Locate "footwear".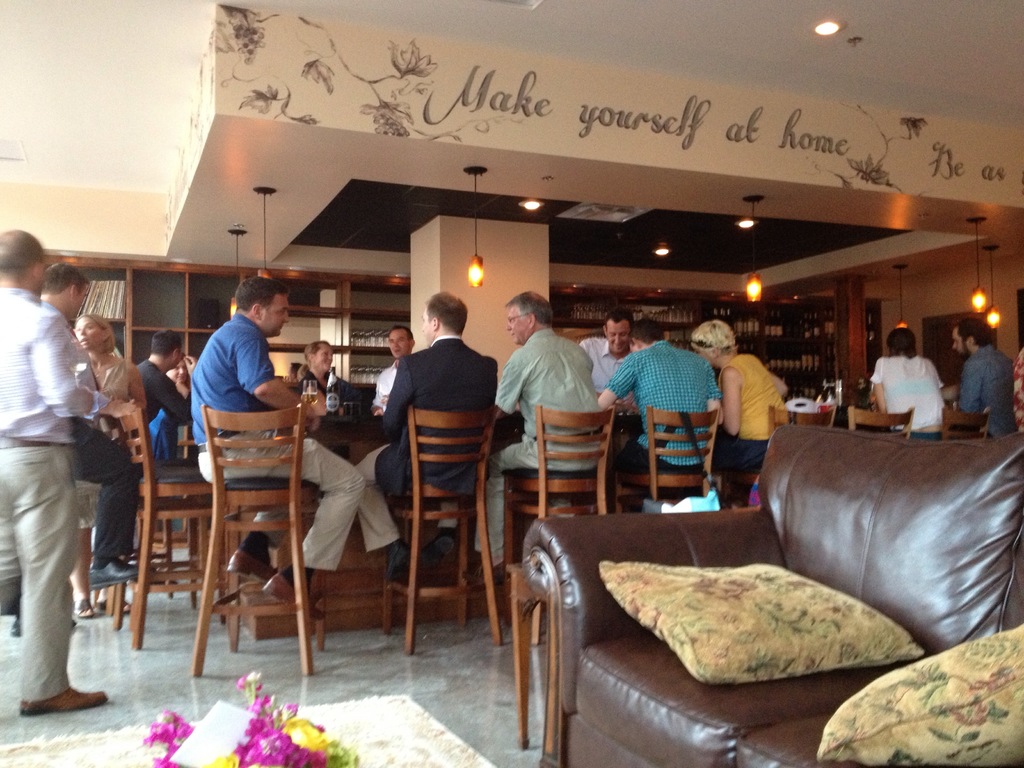
Bounding box: (x1=422, y1=535, x2=459, y2=572).
